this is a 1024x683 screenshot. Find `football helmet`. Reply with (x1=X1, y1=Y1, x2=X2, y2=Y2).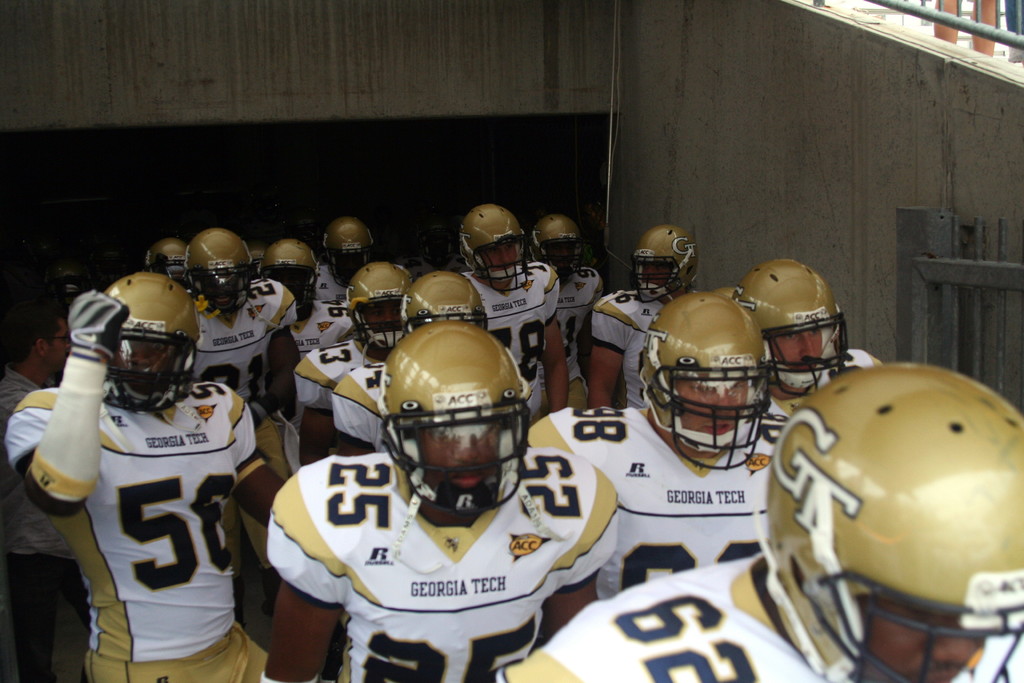
(x1=377, y1=318, x2=536, y2=518).
